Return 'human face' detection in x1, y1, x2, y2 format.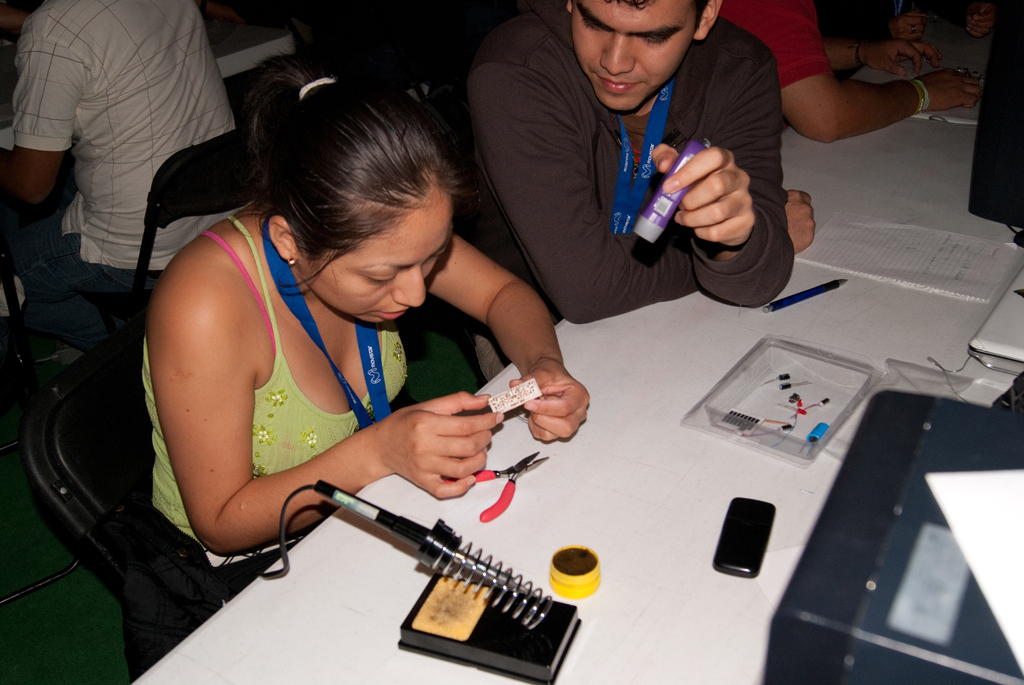
569, 0, 701, 111.
